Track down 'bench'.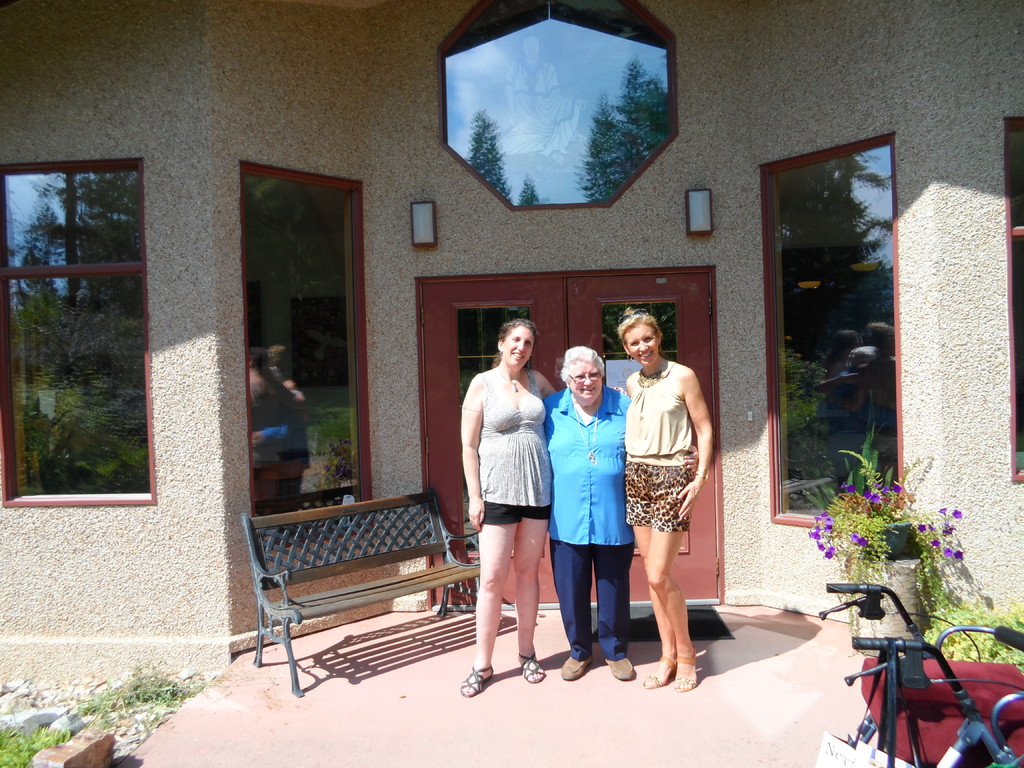
Tracked to bbox(242, 501, 495, 719).
